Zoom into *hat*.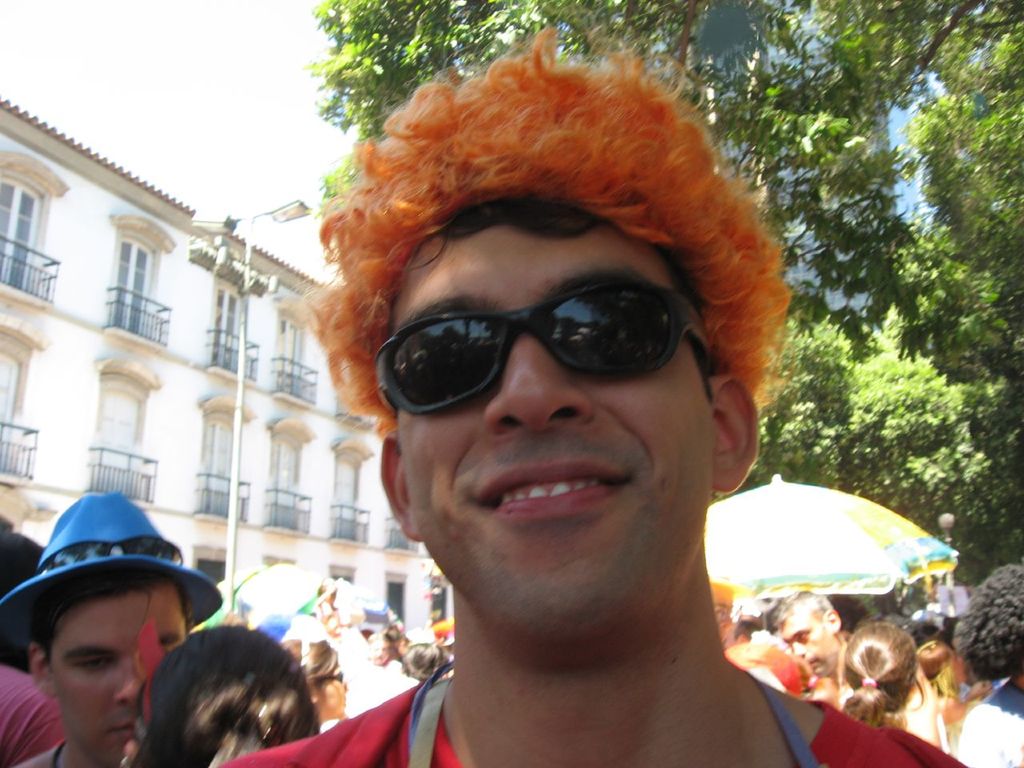
Zoom target: box(0, 490, 222, 629).
